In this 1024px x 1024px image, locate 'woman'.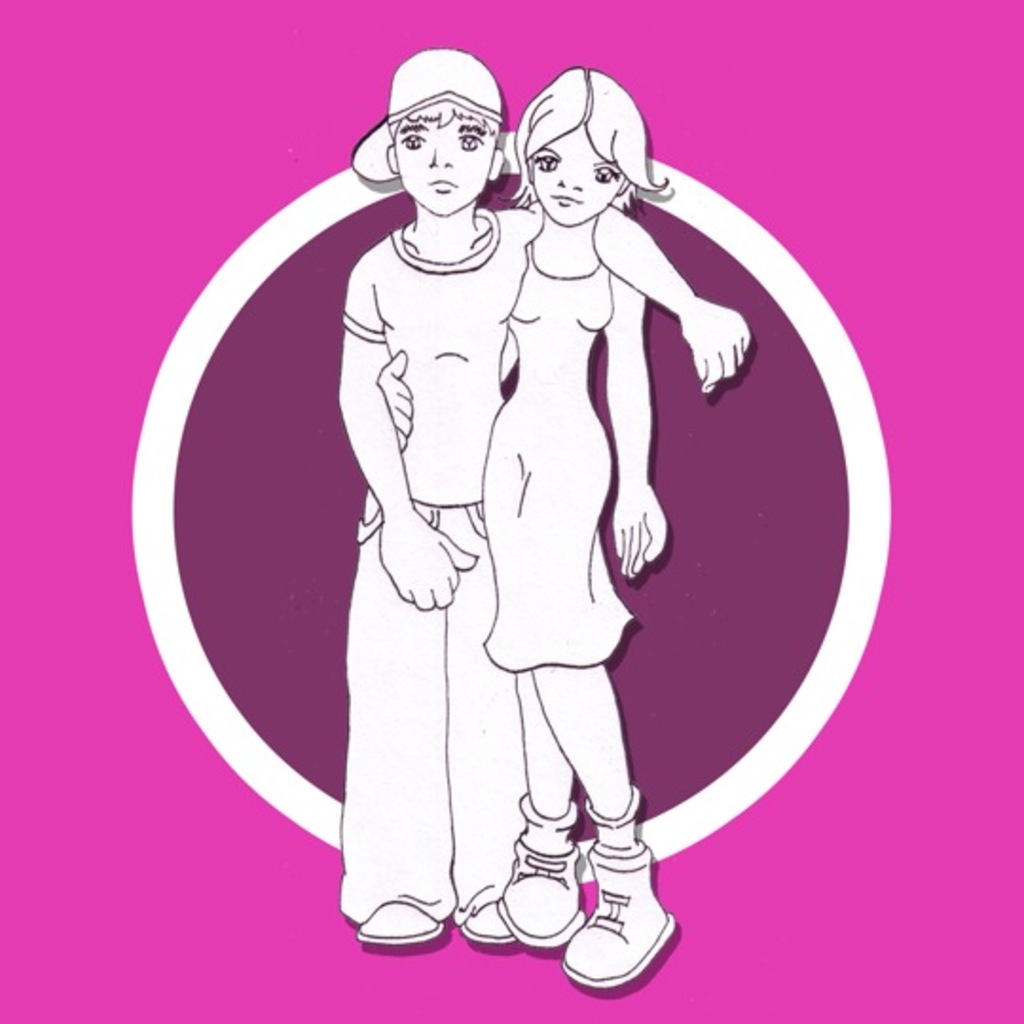
Bounding box: crop(379, 63, 679, 982).
